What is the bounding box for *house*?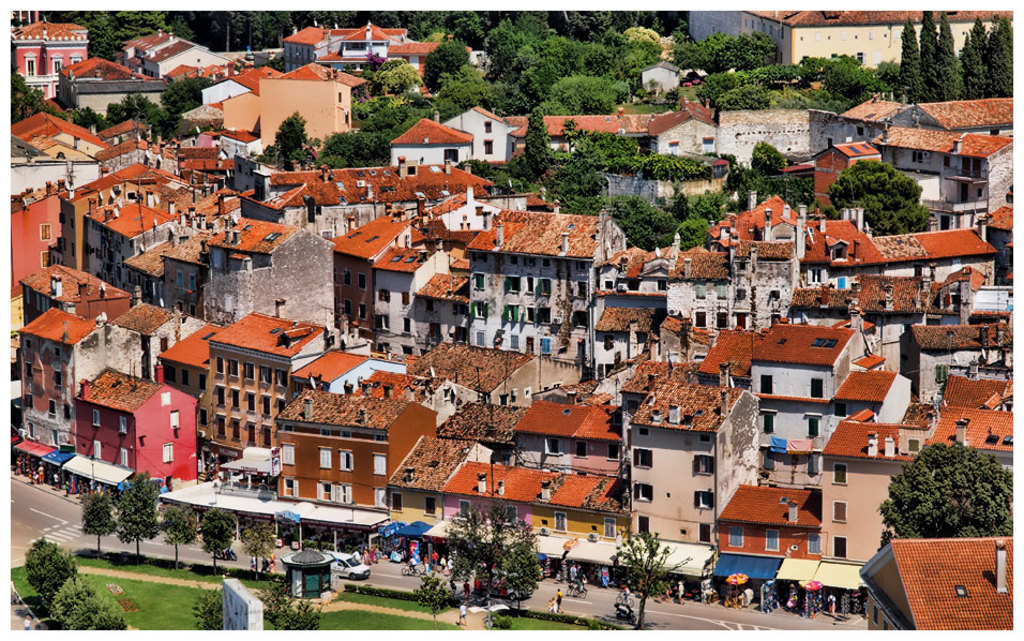
x1=835 y1=362 x2=913 y2=428.
